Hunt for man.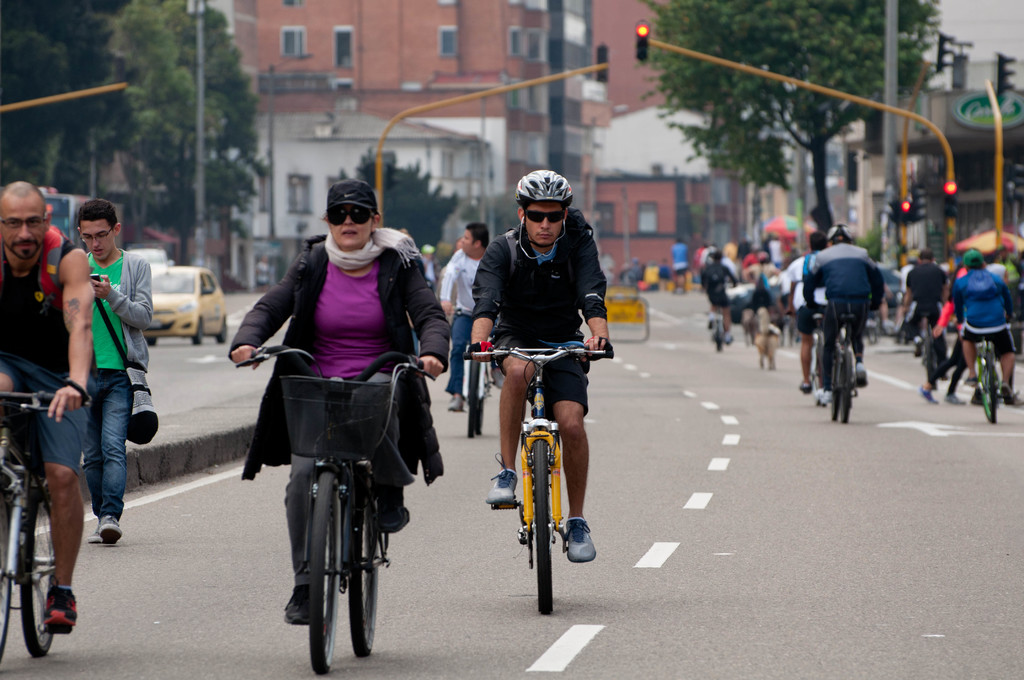
Hunted down at bbox(0, 177, 90, 636).
